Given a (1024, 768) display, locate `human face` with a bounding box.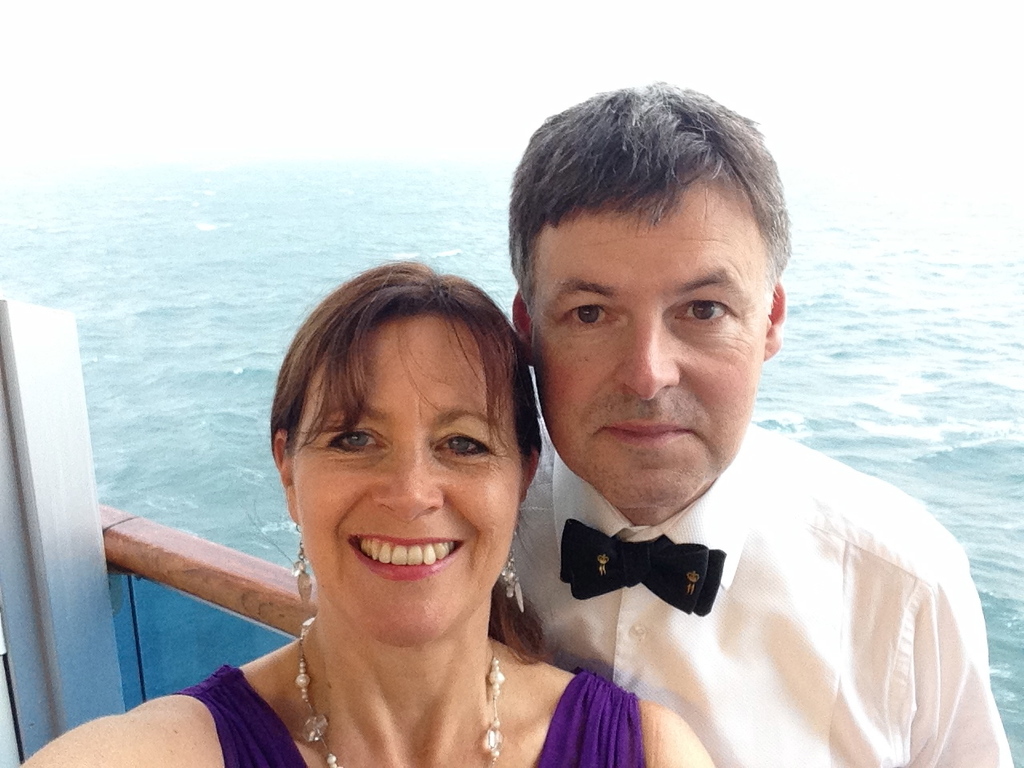
Located: select_region(291, 318, 525, 640).
